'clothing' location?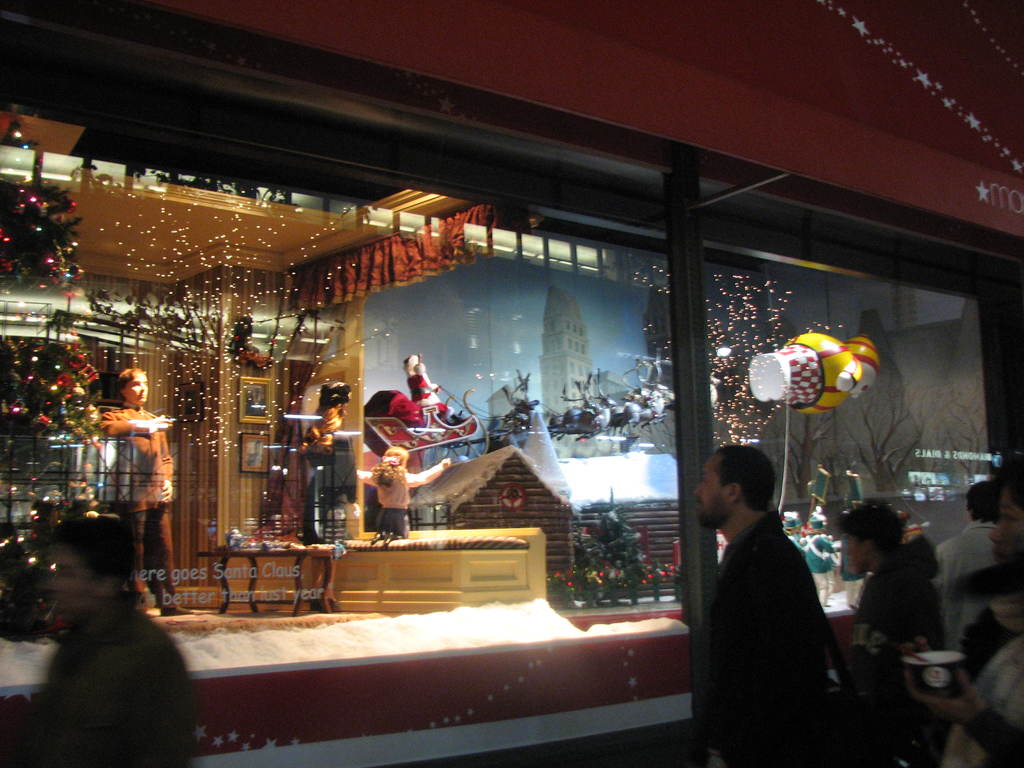
(left=105, top=405, right=187, bottom=607)
